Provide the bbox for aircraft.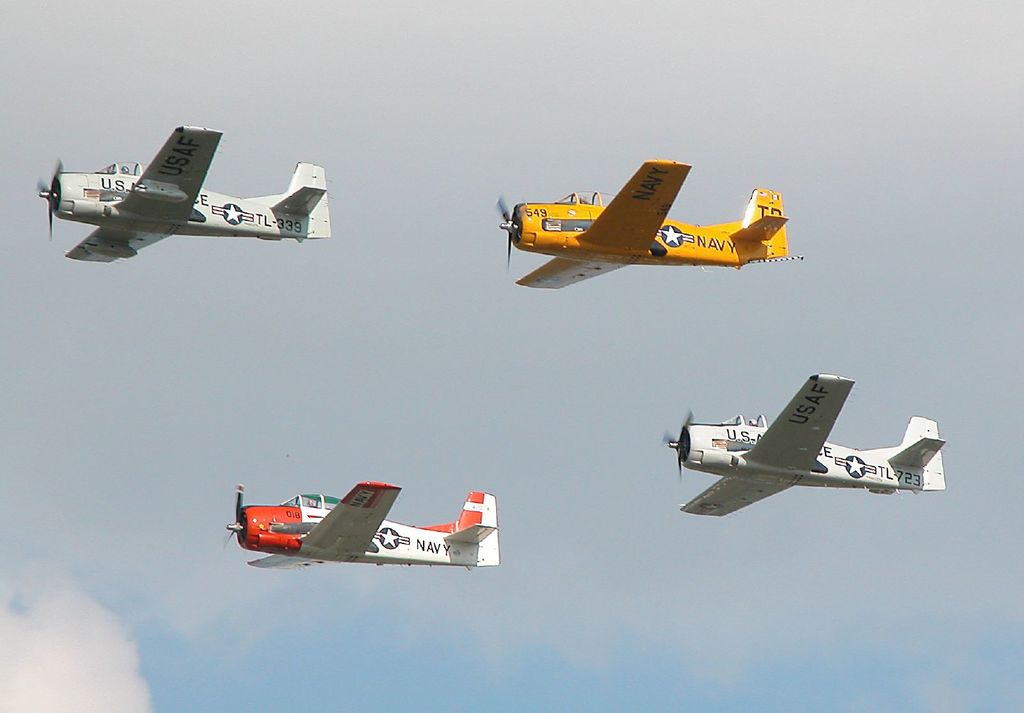
(x1=224, y1=472, x2=504, y2=569).
